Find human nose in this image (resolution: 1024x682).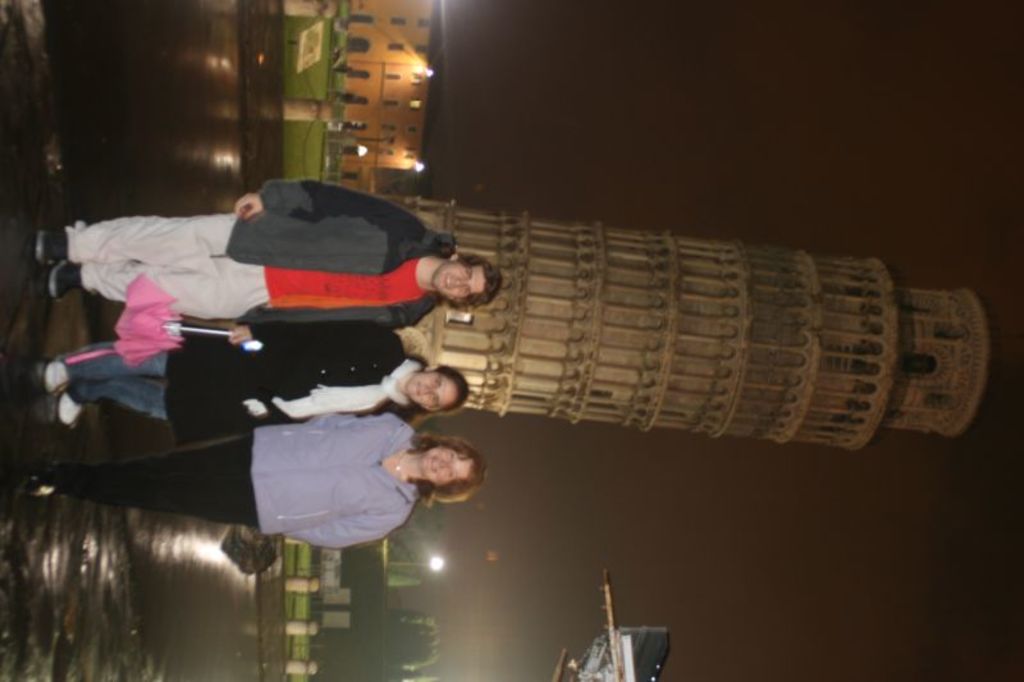
x1=449, y1=276, x2=466, y2=288.
